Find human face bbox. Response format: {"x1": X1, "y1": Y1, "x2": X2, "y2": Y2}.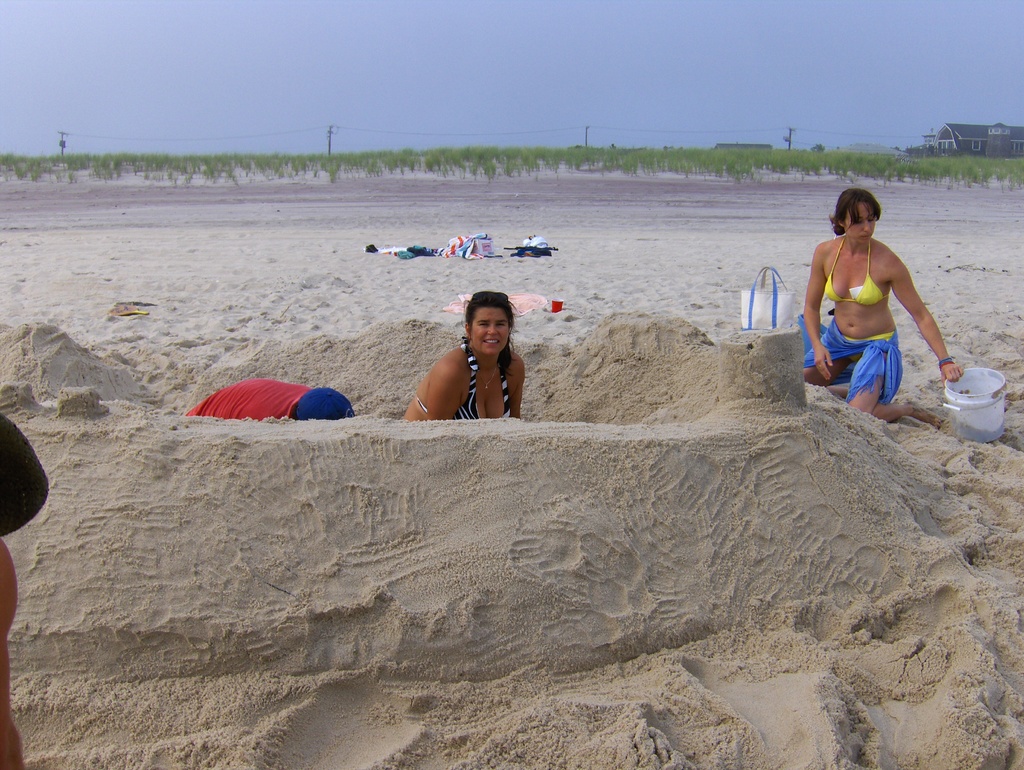
{"x1": 472, "y1": 303, "x2": 507, "y2": 354}.
